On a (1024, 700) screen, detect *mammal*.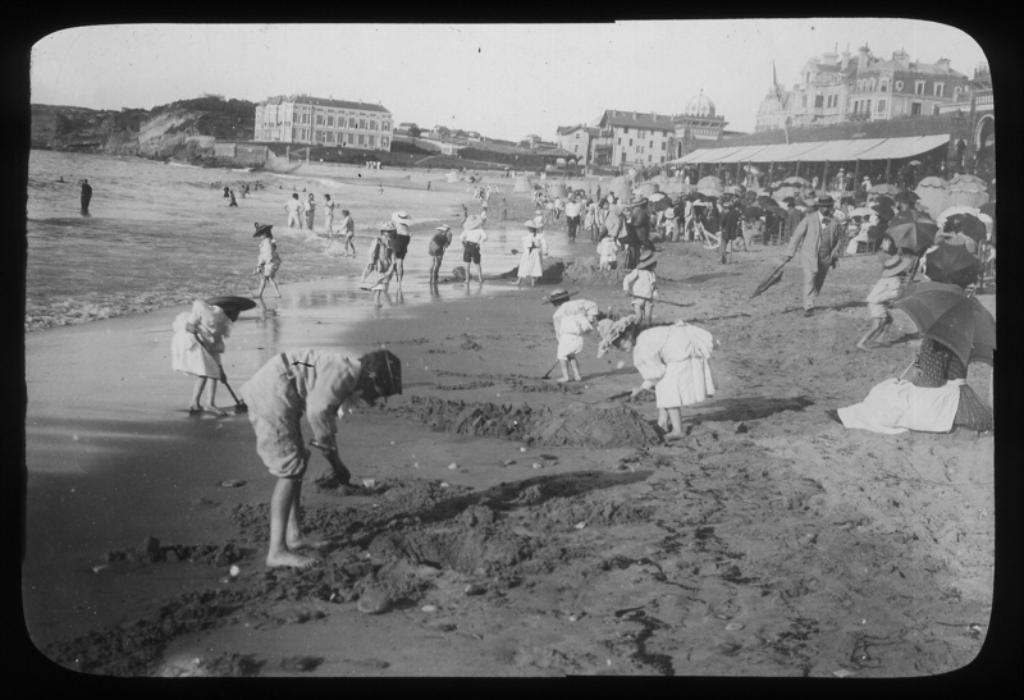
bbox=(165, 292, 243, 425).
